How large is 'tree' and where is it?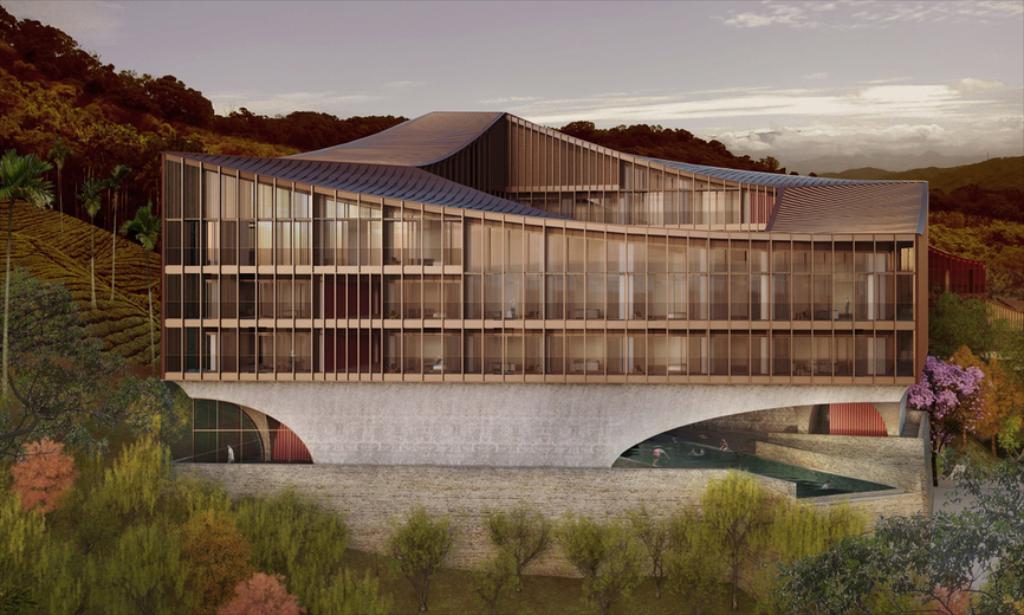
Bounding box: <box>546,490,680,613</box>.
